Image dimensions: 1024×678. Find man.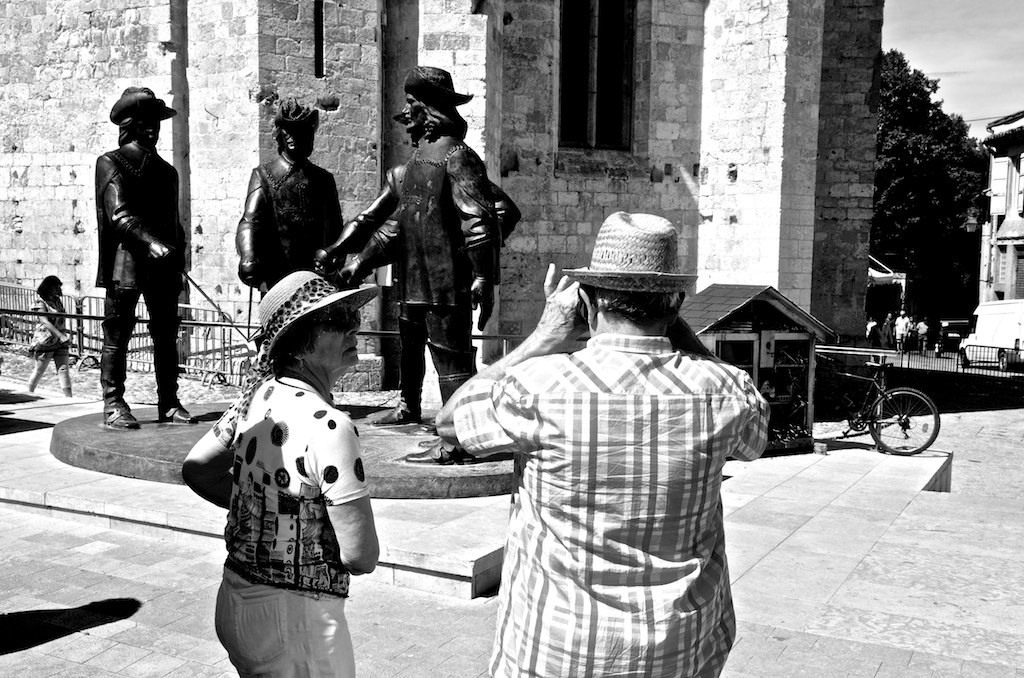
[432,211,769,677].
